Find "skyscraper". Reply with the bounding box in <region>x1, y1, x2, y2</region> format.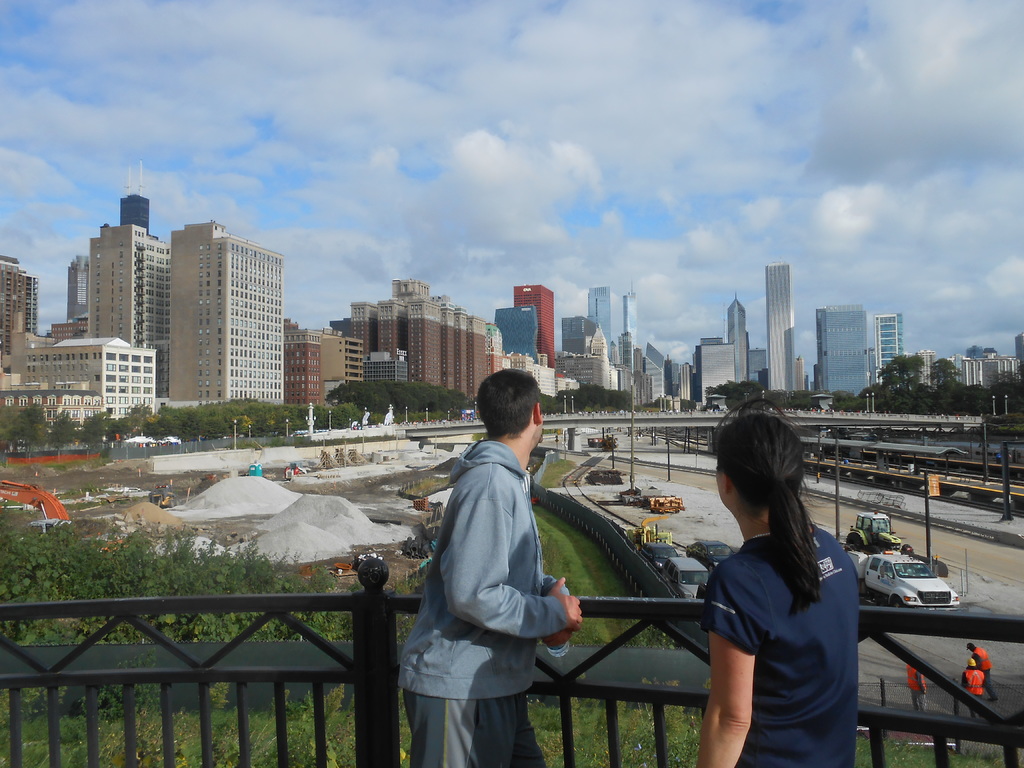
<region>59, 252, 84, 319</region>.
